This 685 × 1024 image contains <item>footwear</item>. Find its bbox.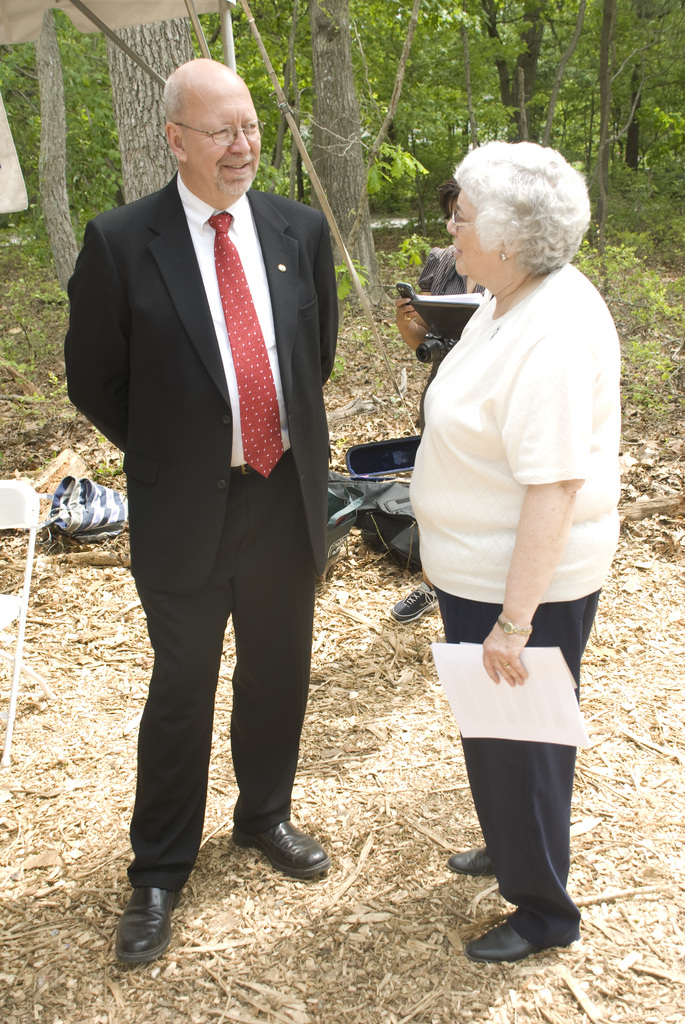
select_region(454, 850, 498, 872).
